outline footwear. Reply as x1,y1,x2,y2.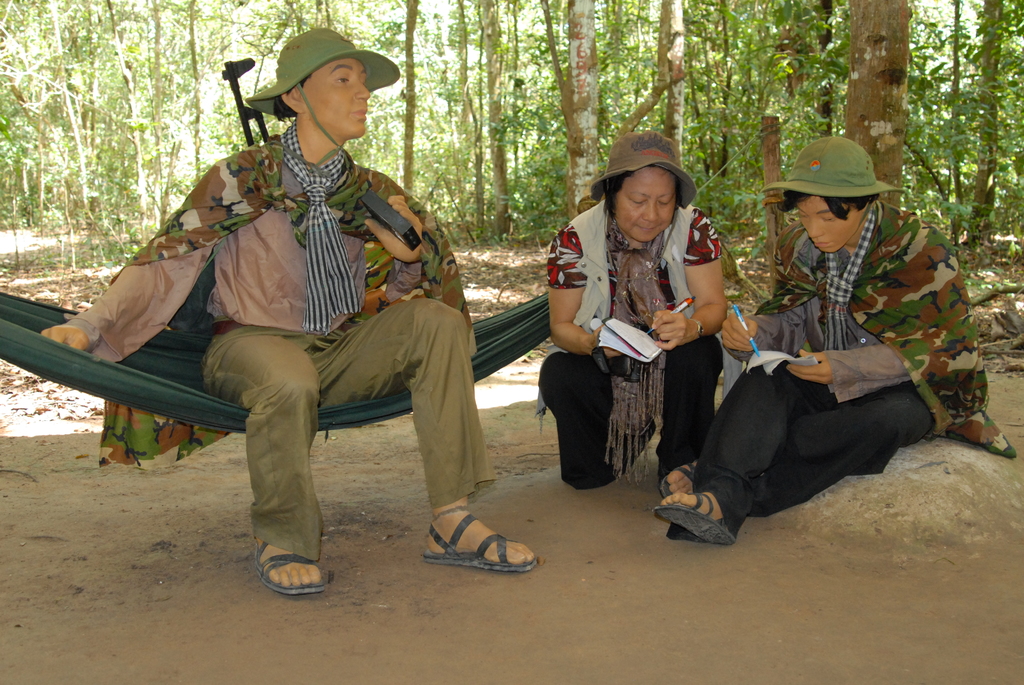
426,507,537,574.
